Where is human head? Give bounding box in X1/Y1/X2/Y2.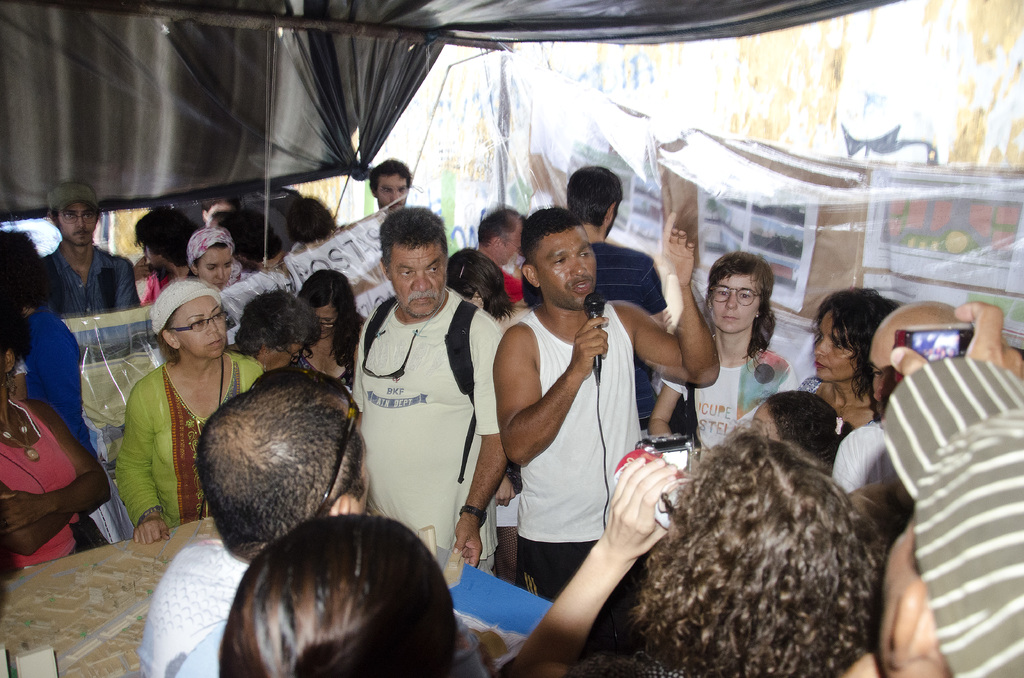
646/431/876/661.
